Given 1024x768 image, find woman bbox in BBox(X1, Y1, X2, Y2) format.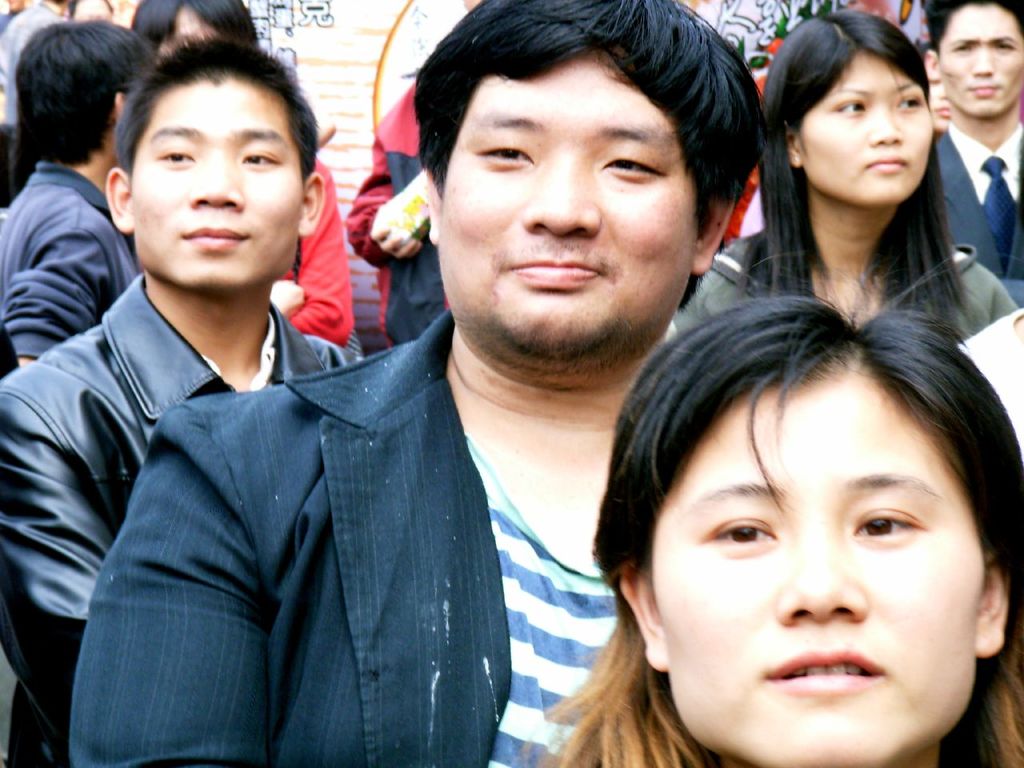
BBox(511, 255, 1023, 767).
